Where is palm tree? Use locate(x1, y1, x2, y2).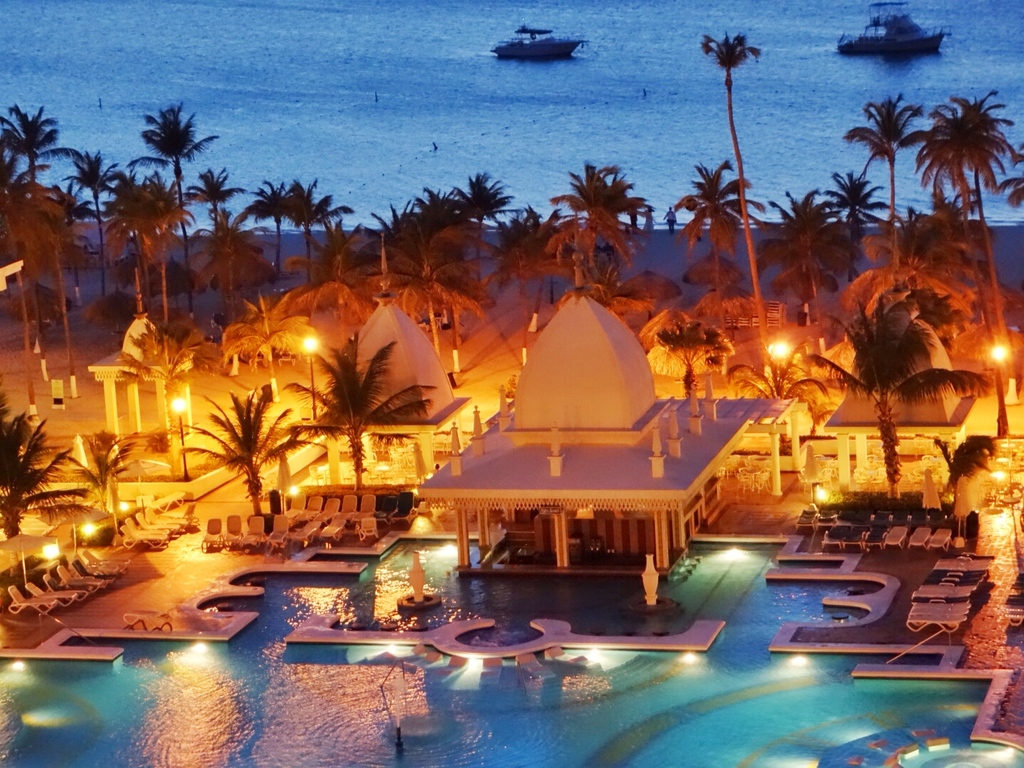
locate(790, 289, 987, 503).
